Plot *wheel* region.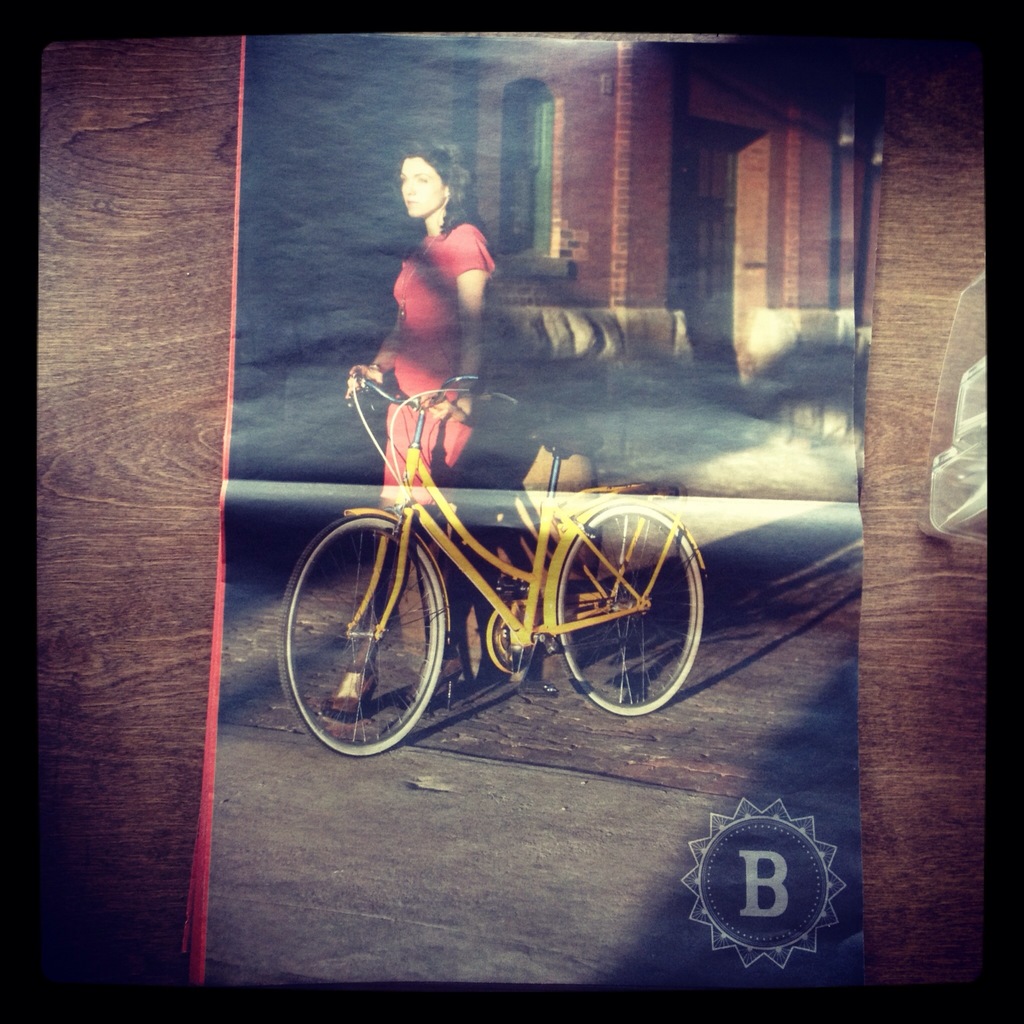
Plotted at detection(275, 509, 461, 762).
